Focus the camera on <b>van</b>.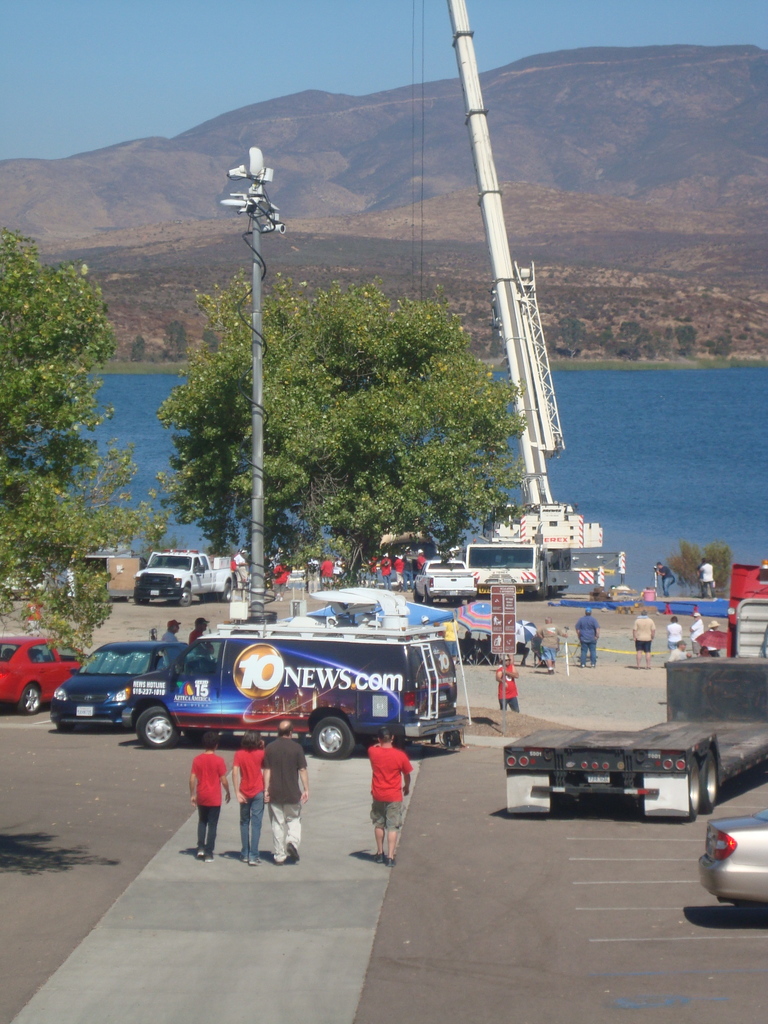
Focus region: box(134, 545, 230, 608).
